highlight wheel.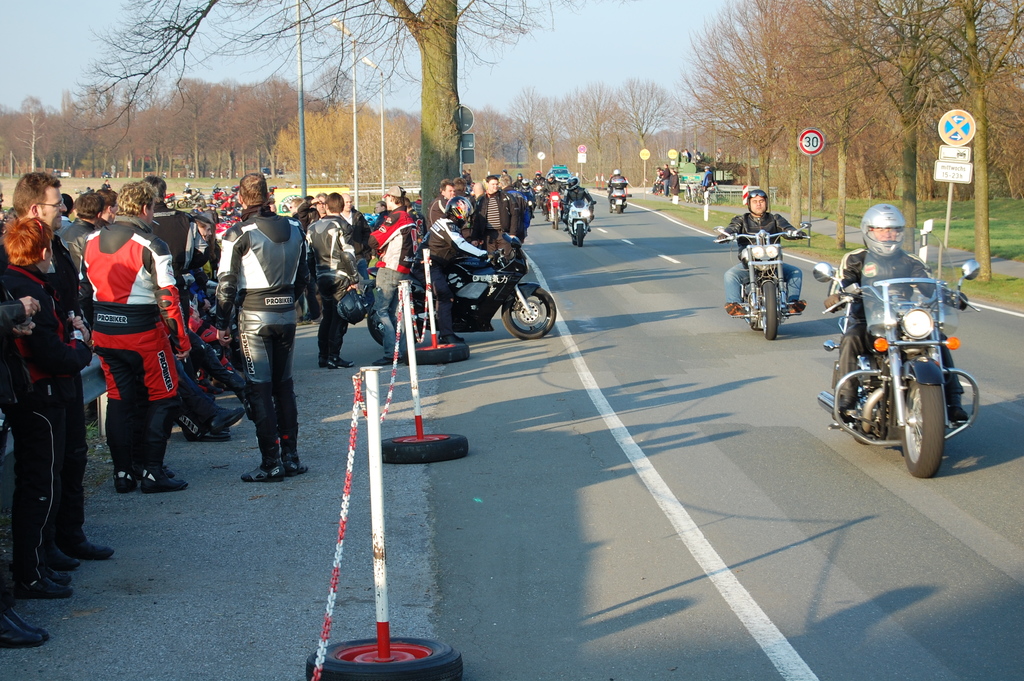
Highlighted region: <region>576, 223, 582, 247</region>.
